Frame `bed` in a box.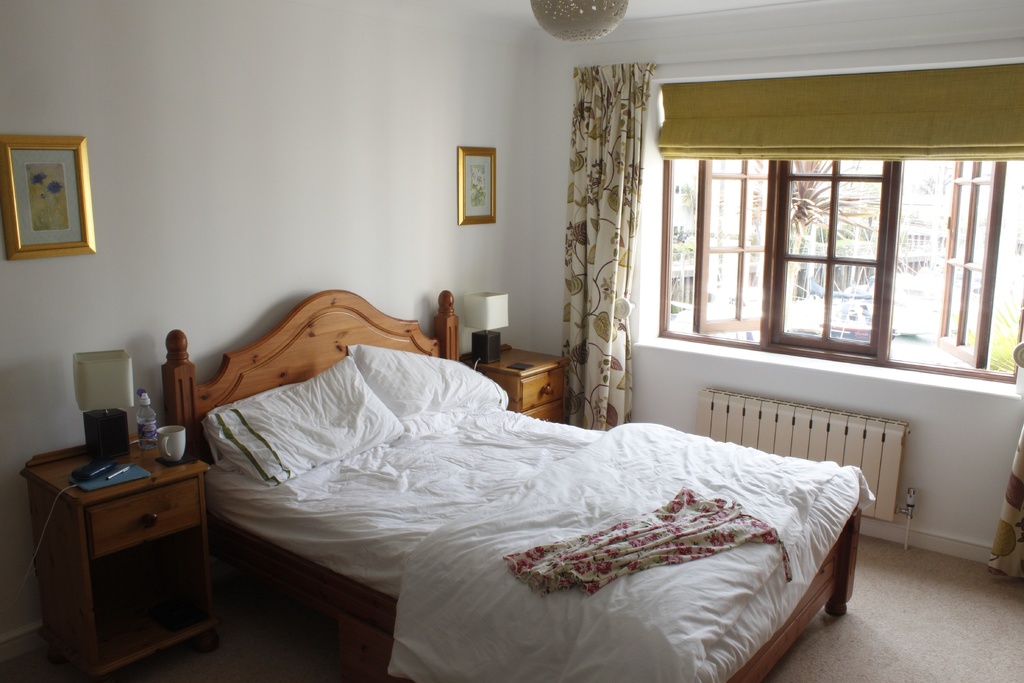
166, 286, 874, 682.
